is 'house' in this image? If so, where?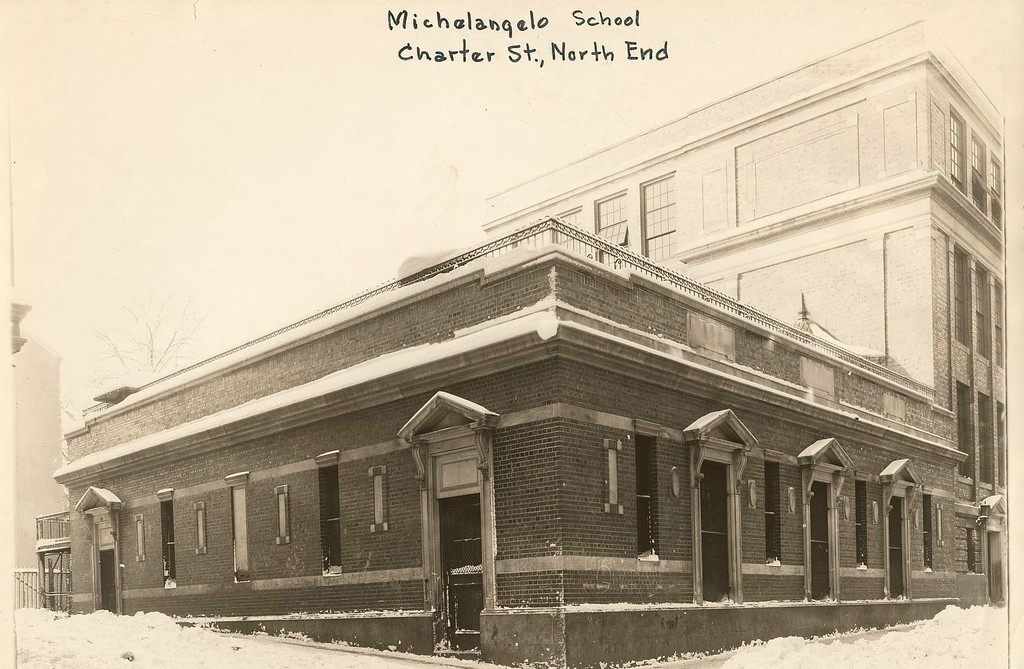
Yes, at (x1=475, y1=12, x2=1004, y2=602).
